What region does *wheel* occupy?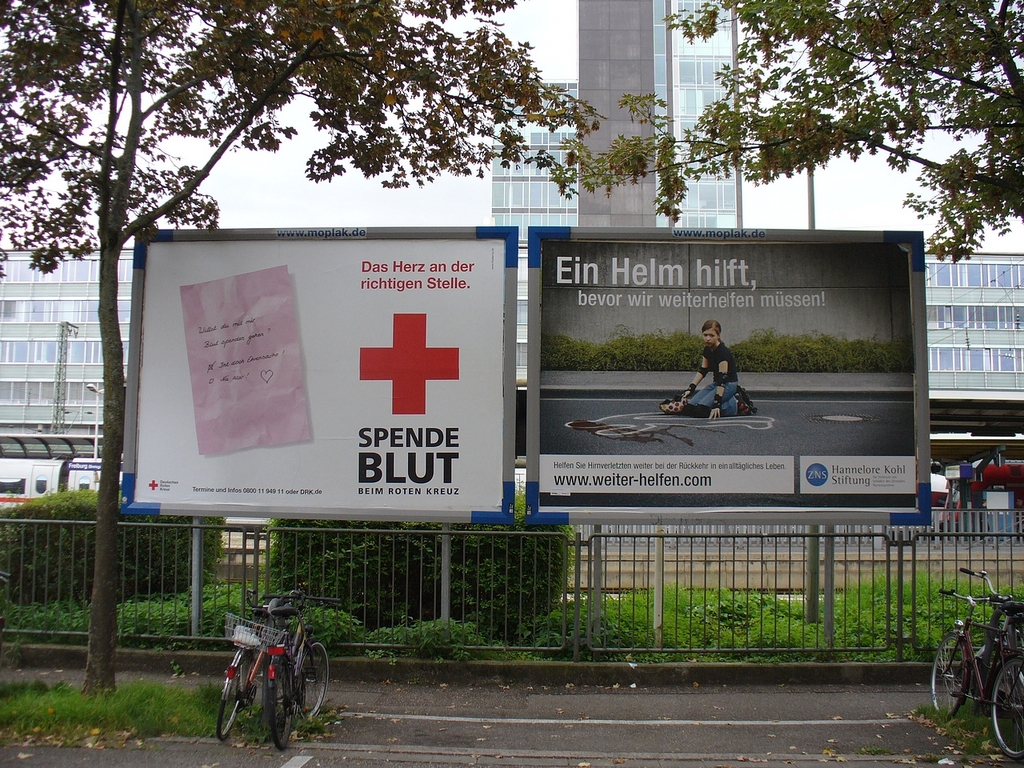
box=[930, 626, 969, 716].
